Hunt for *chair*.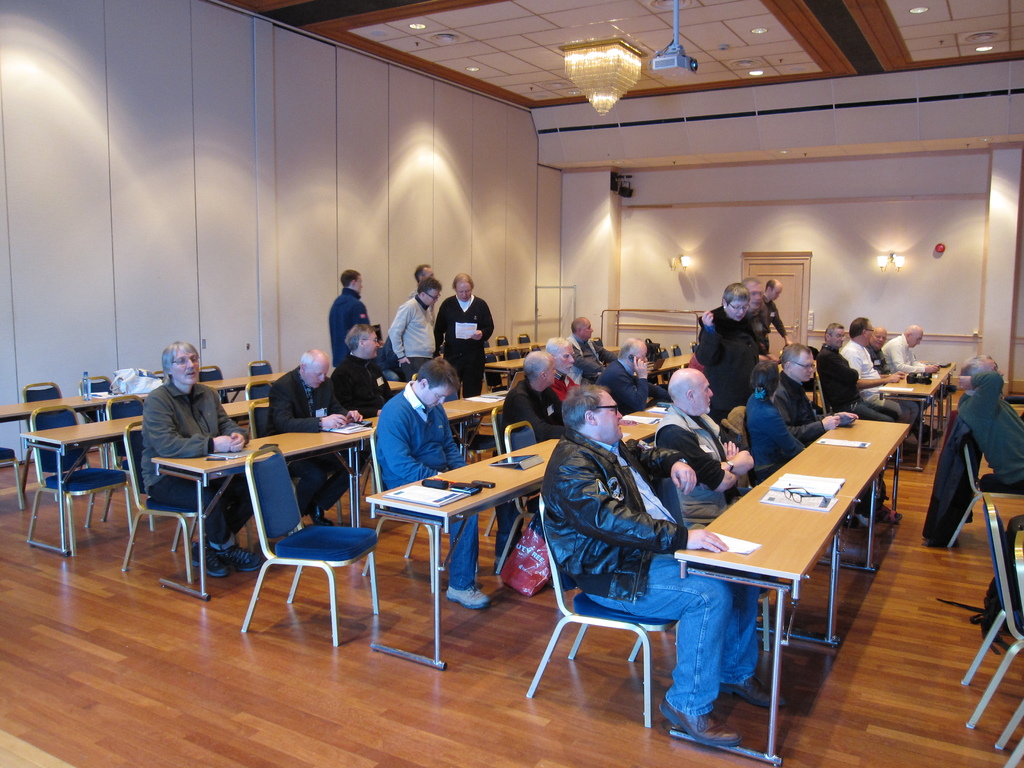
Hunted down at detection(24, 404, 127, 553).
